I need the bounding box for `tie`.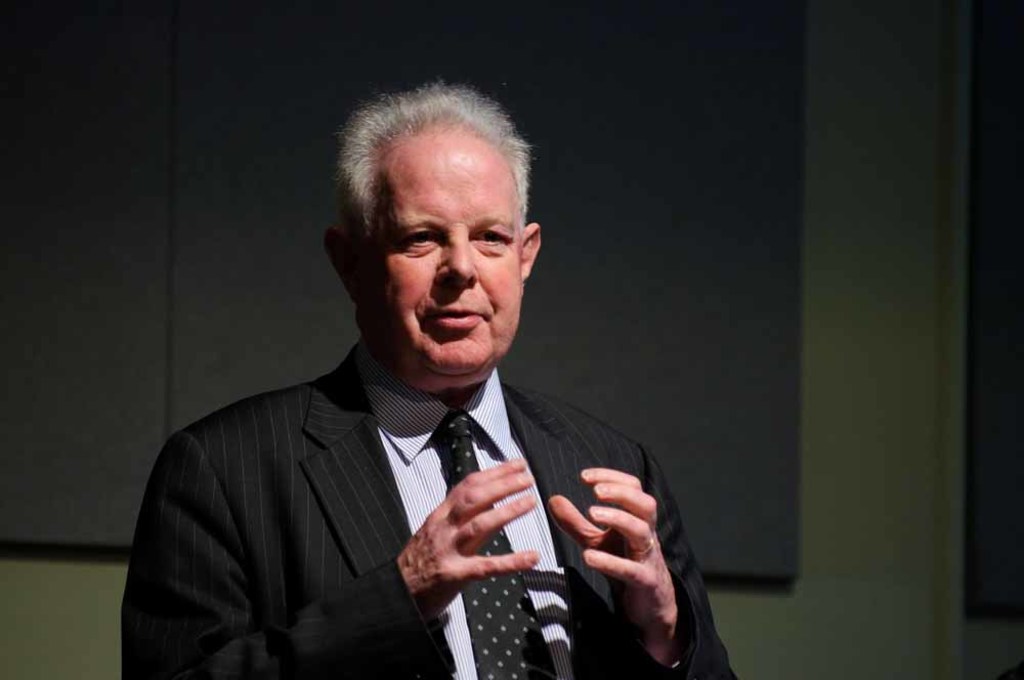
Here it is: bbox=[438, 410, 555, 679].
